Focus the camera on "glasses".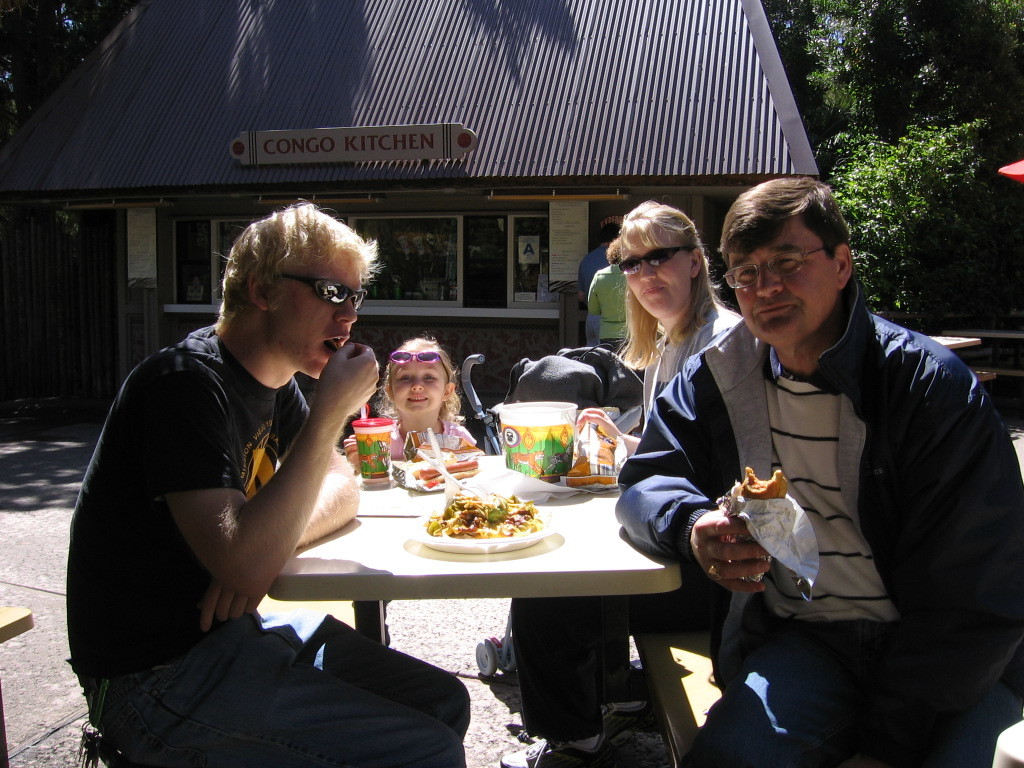
Focus region: (272,276,381,310).
